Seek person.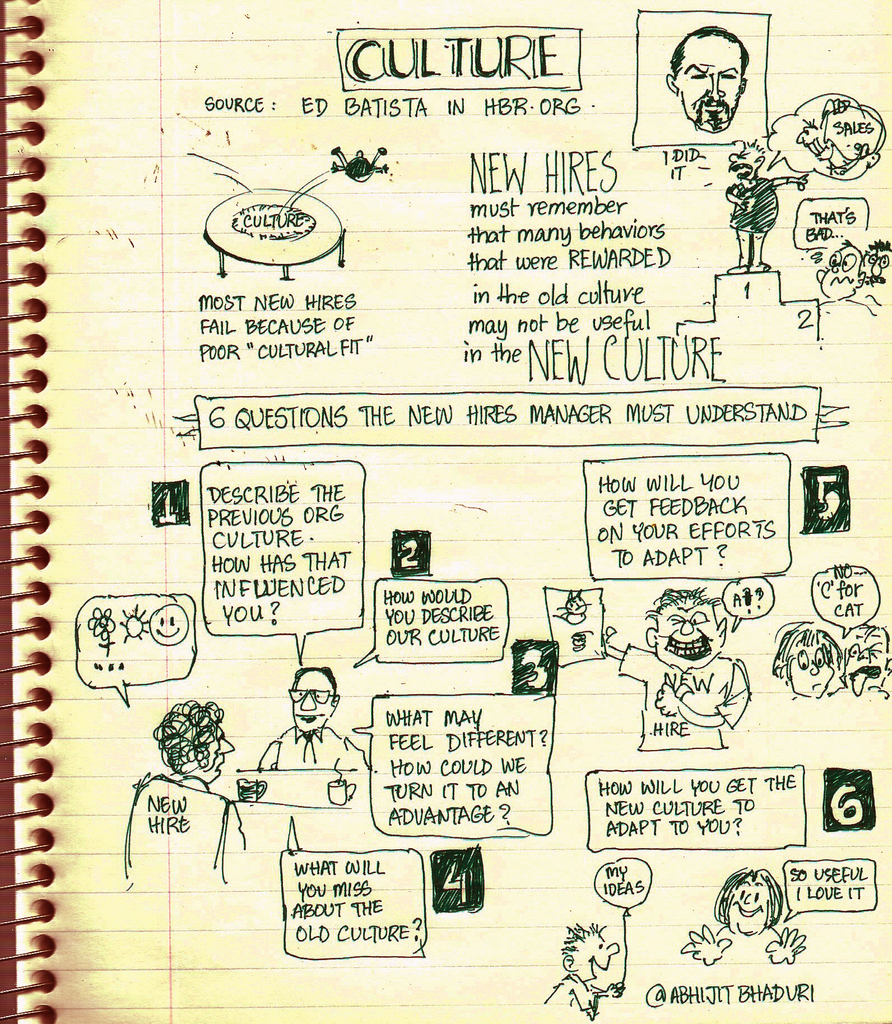
{"left": 254, "top": 662, "right": 366, "bottom": 767}.
